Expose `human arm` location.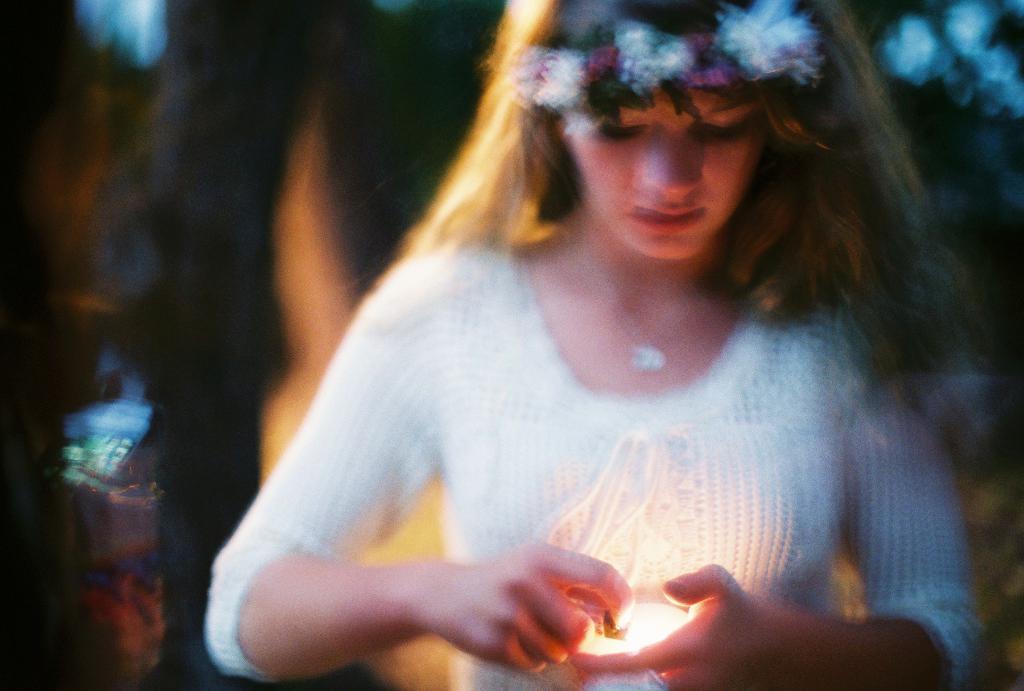
Exposed at <box>562,303,995,687</box>.
